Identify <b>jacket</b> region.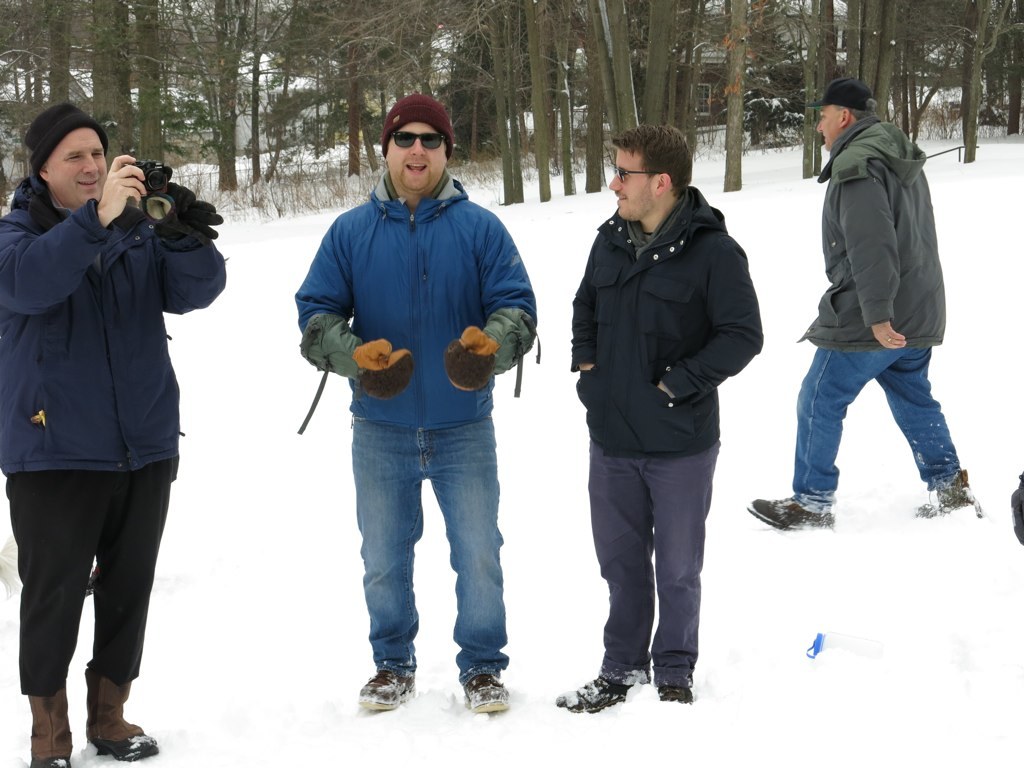
Region: x1=6 y1=147 x2=208 y2=505.
